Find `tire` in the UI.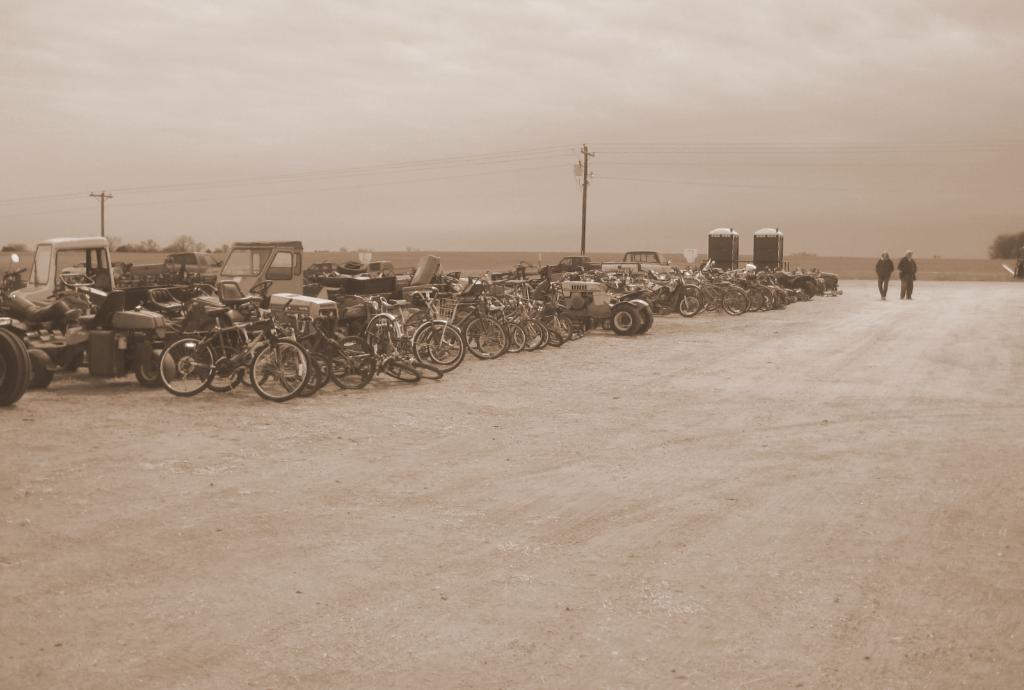
UI element at detection(636, 303, 657, 329).
